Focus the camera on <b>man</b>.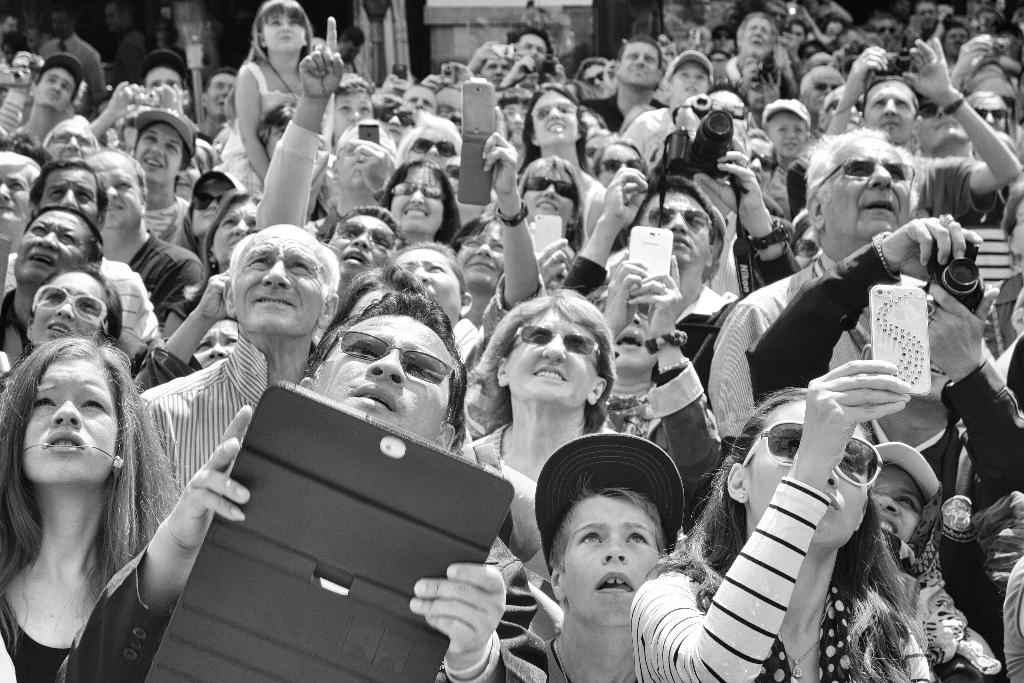
Focus region: 0, 154, 177, 362.
